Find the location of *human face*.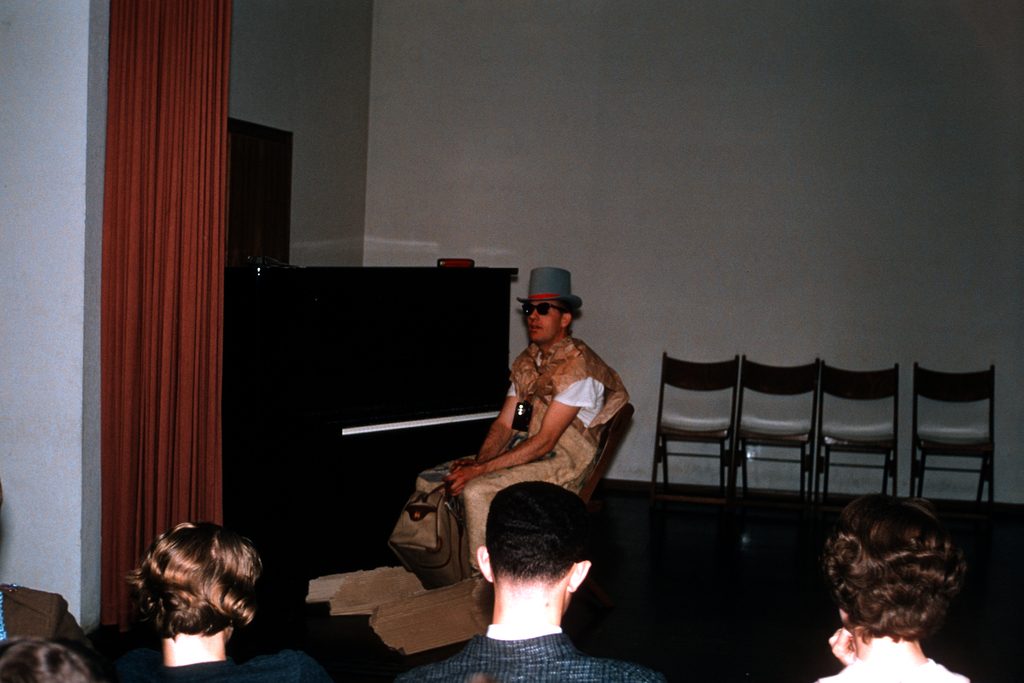
Location: left=525, top=303, right=563, bottom=346.
